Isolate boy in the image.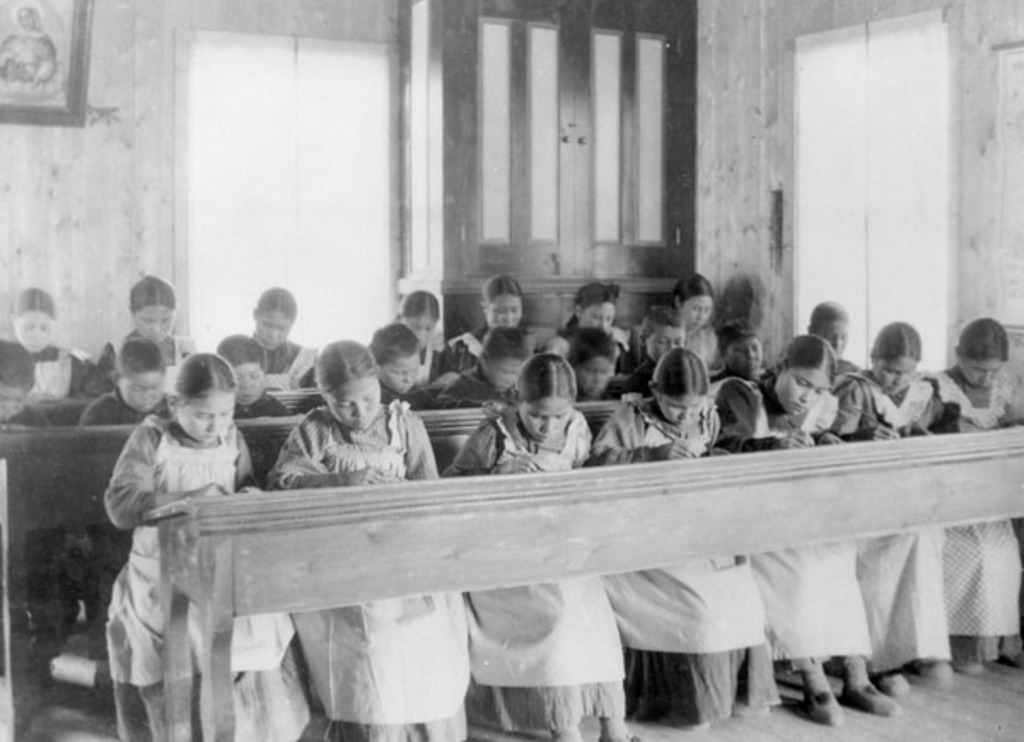
Isolated region: [left=567, top=328, right=637, bottom=396].
